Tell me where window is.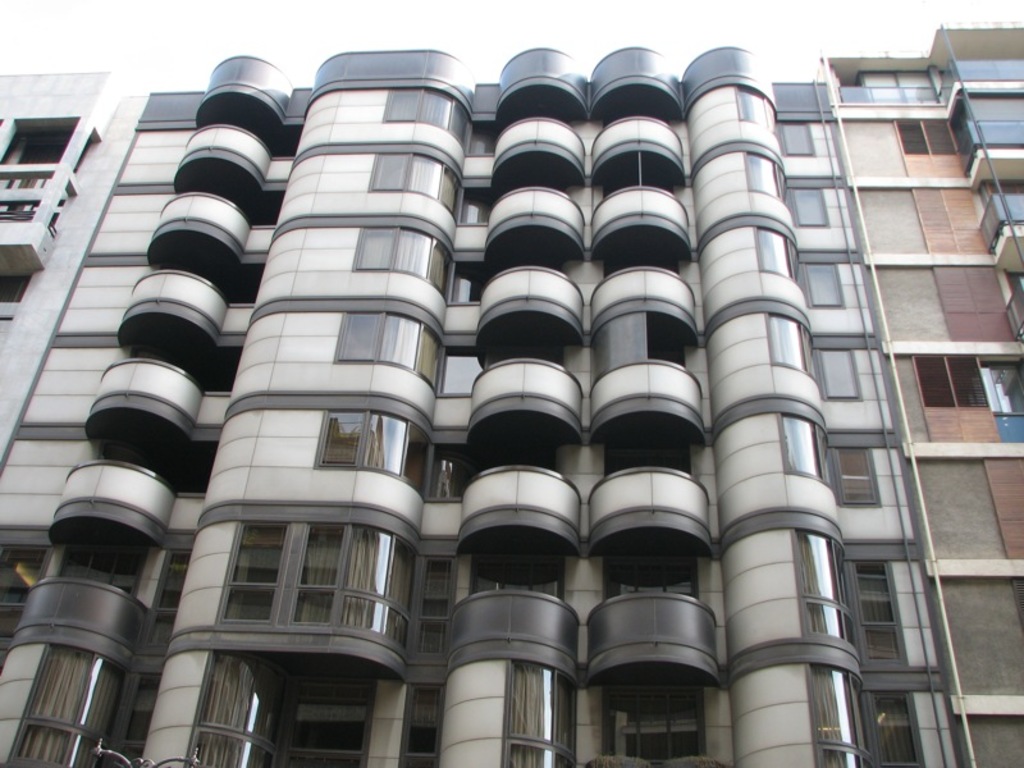
window is at <region>768, 323, 809, 370</region>.
